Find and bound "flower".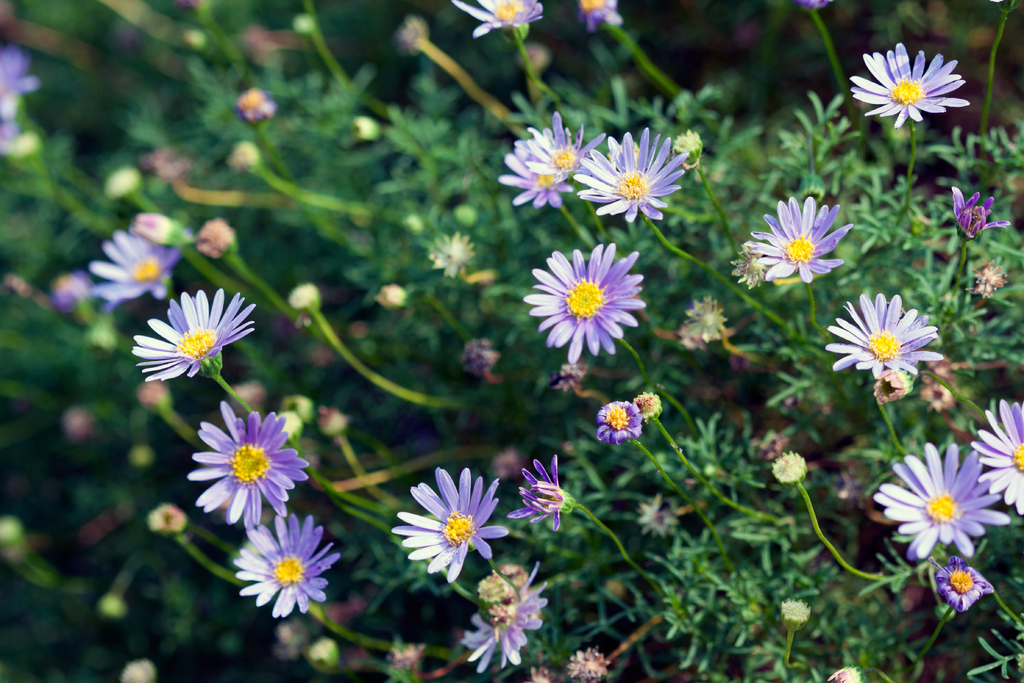
Bound: box=[392, 467, 510, 580].
